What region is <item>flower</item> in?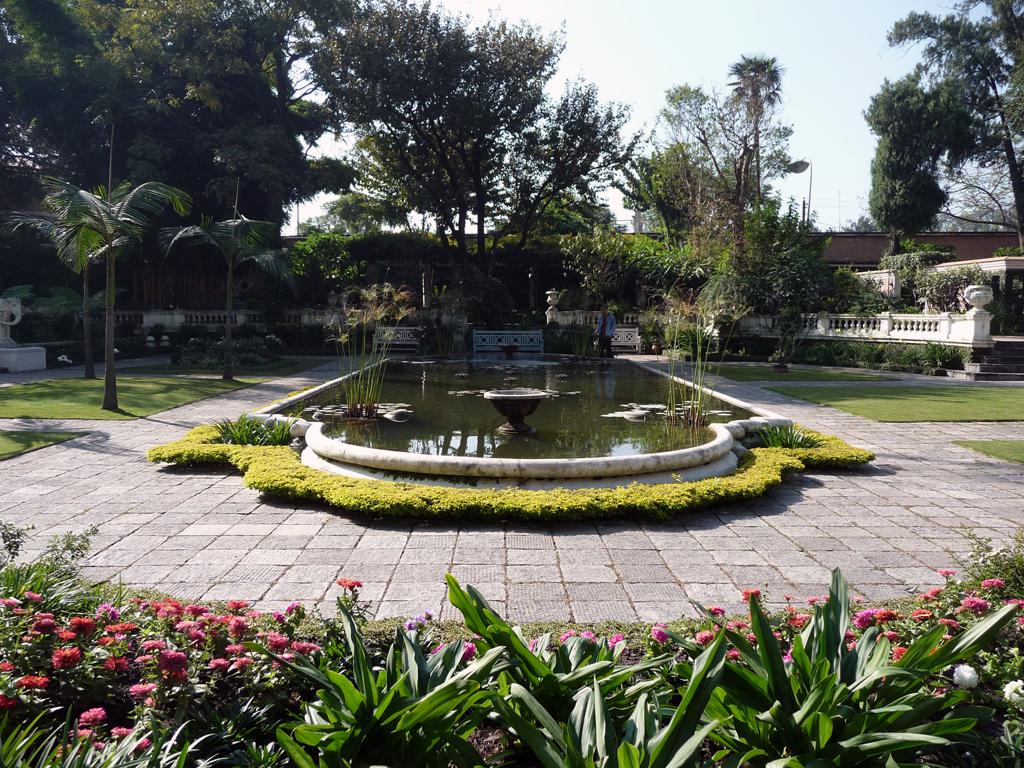
locate(649, 620, 668, 645).
